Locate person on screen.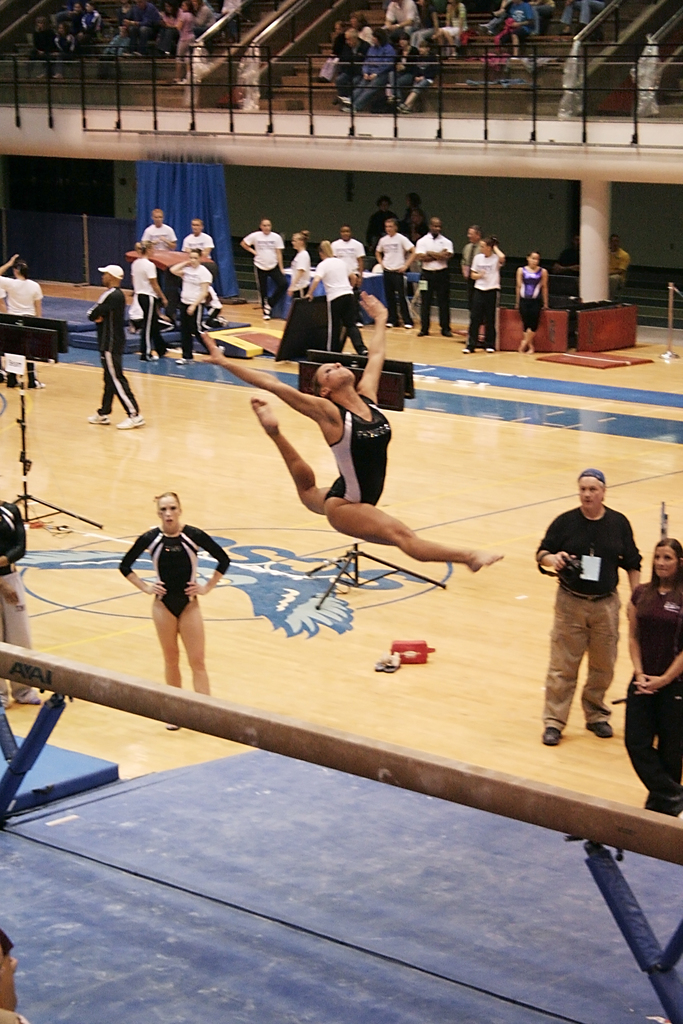
On screen at detection(0, 252, 44, 386).
